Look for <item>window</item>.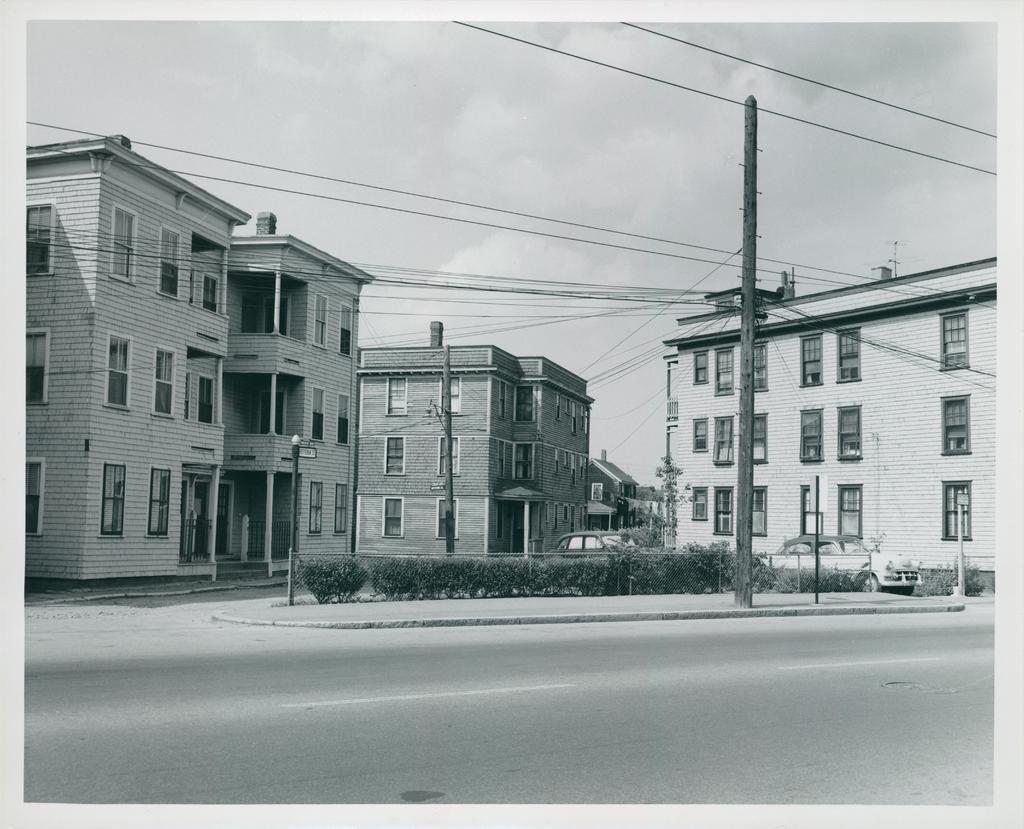
Found: rect(838, 485, 863, 539).
